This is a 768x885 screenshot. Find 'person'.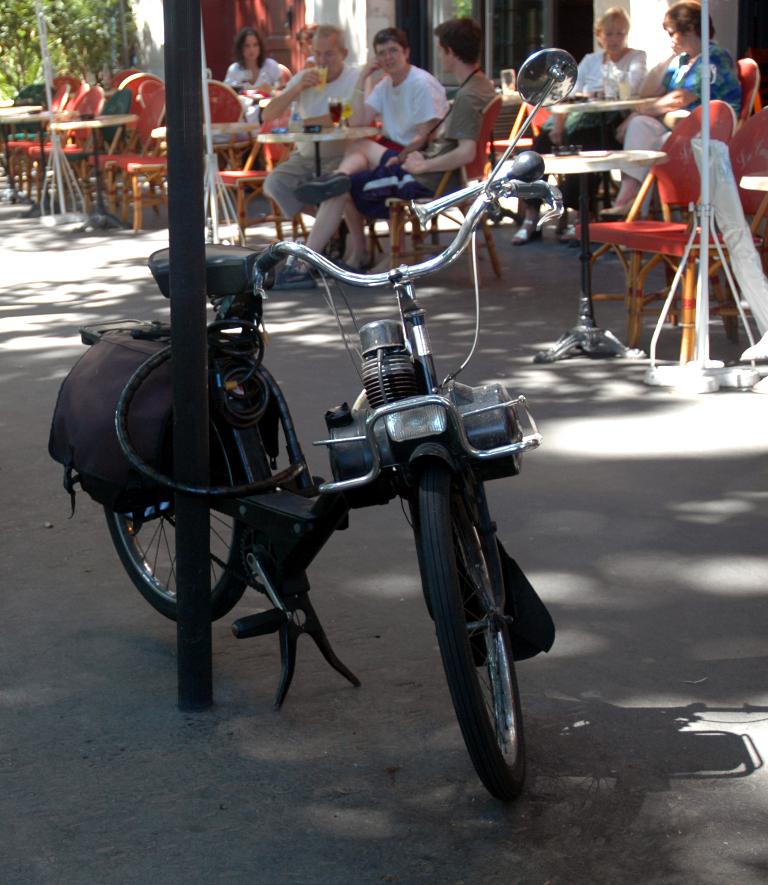
Bounding box: bbox=(239, 21, 366, 231).
